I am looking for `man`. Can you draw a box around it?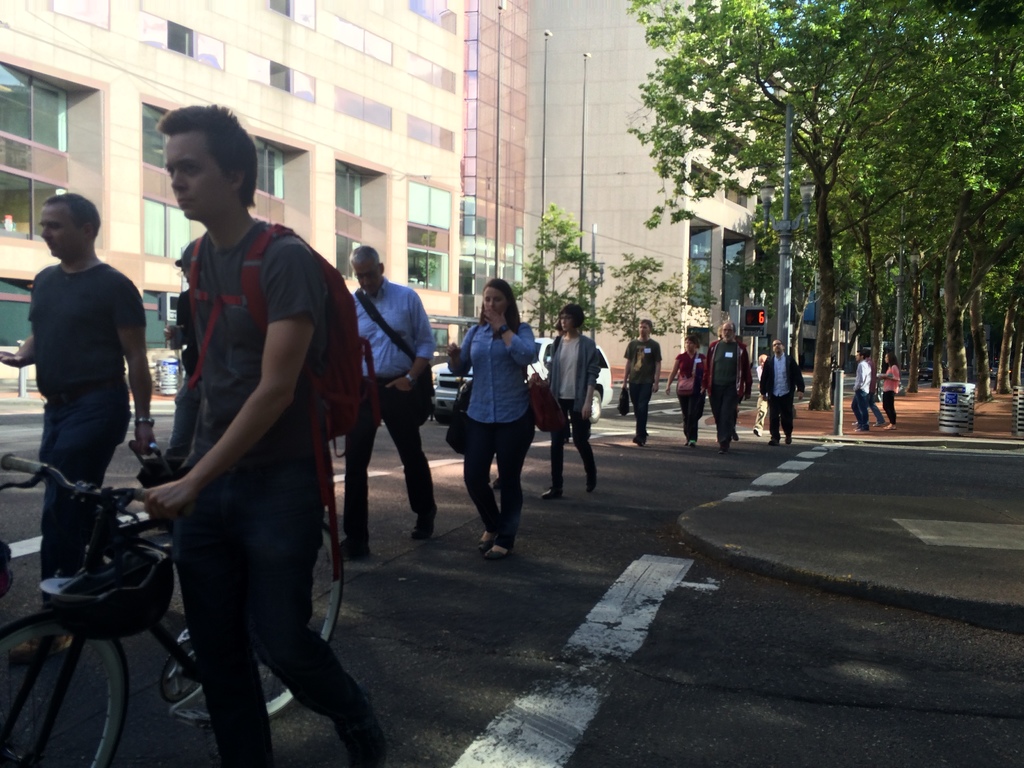
Sure, the bounding box is [752,349,781,431].
